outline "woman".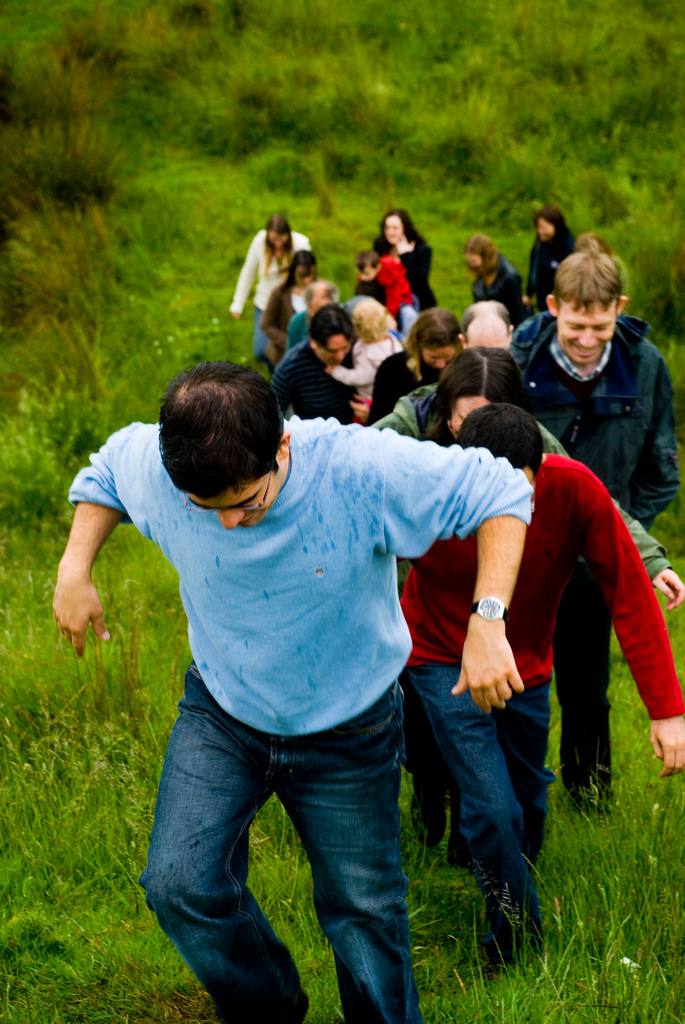
Outline: (x1=221, y1=214, x2=318, y2=368).
